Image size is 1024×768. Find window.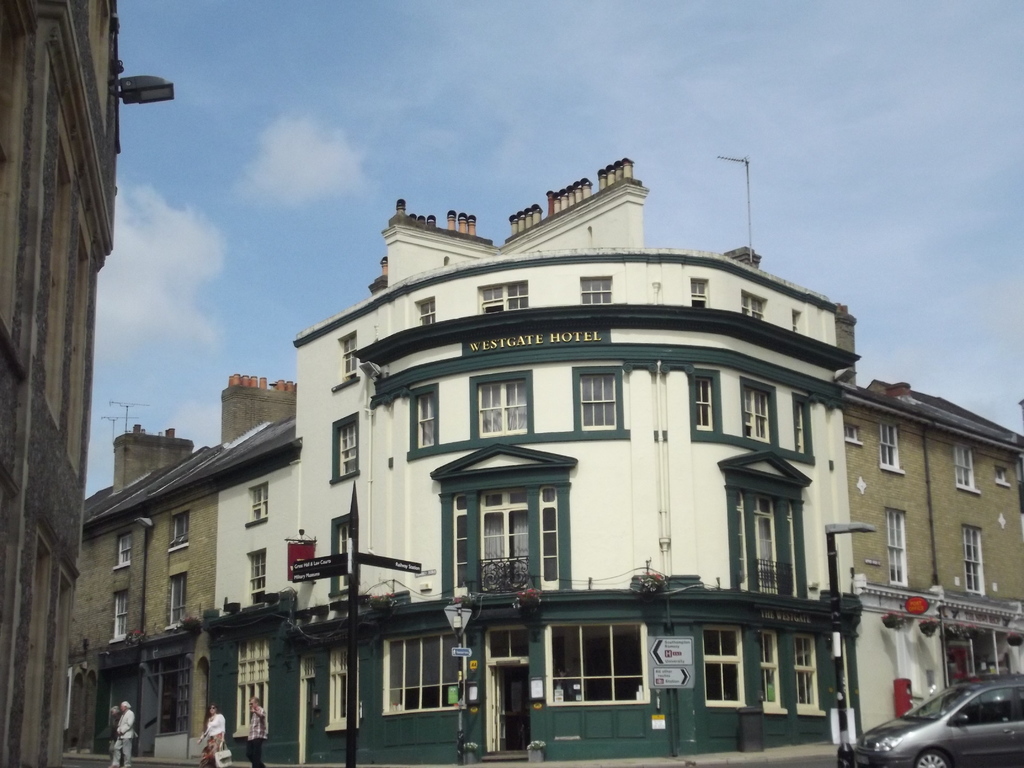
874 414 908 476.
